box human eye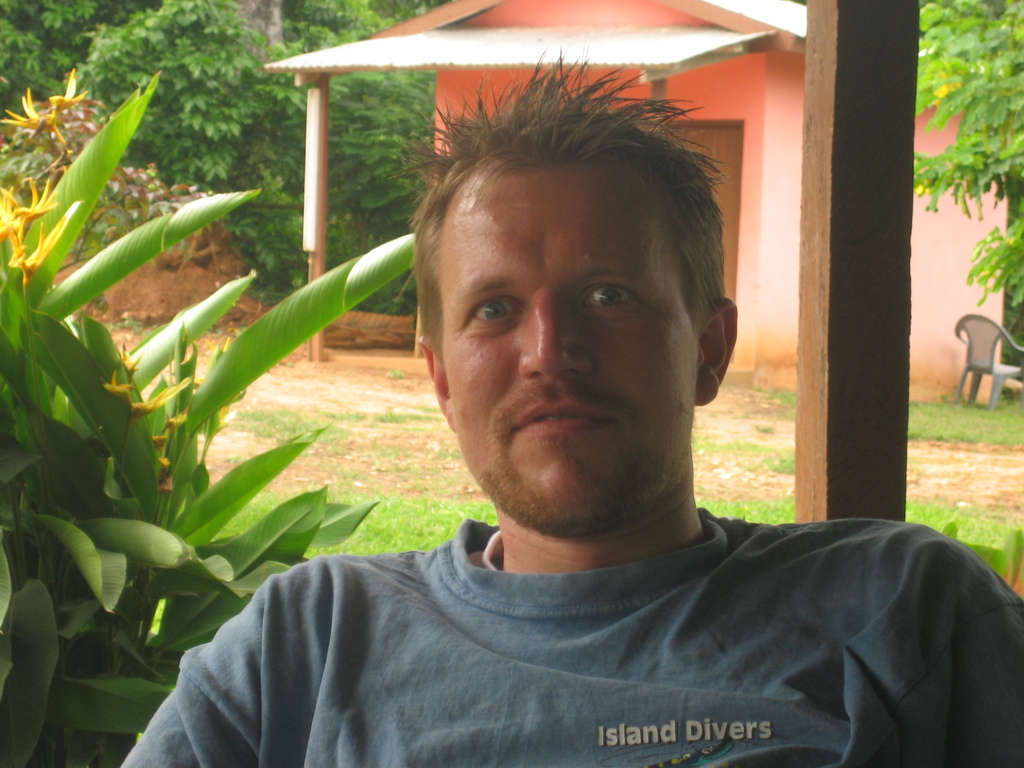
locate(464, 292, 529, 336)
